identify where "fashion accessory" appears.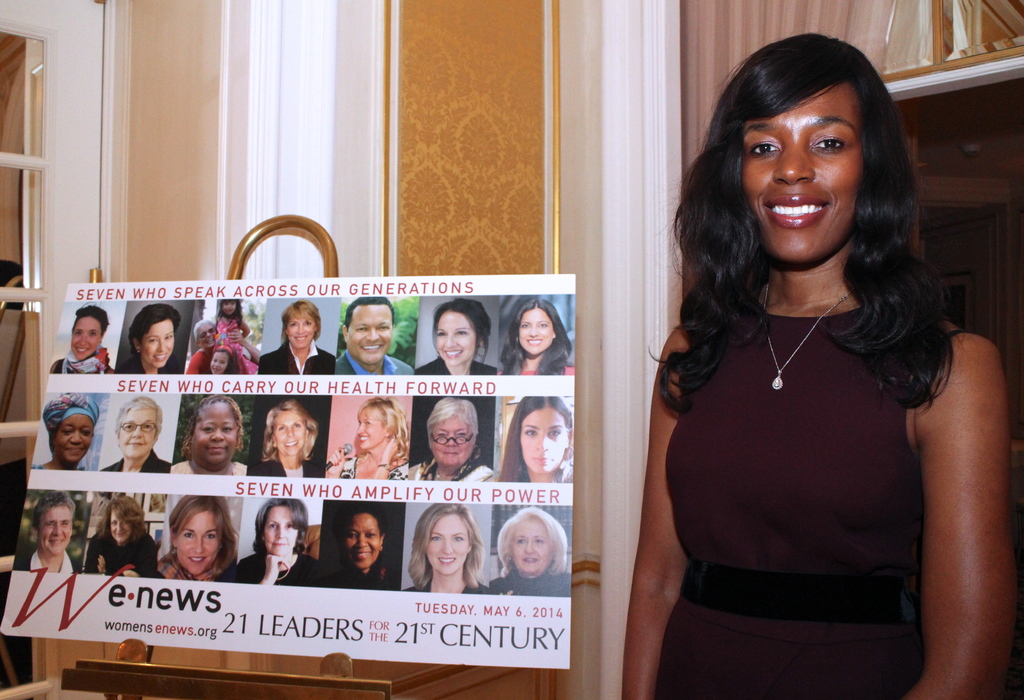
Appears at <bbox>271, 441, 280, 450</bbox>.
